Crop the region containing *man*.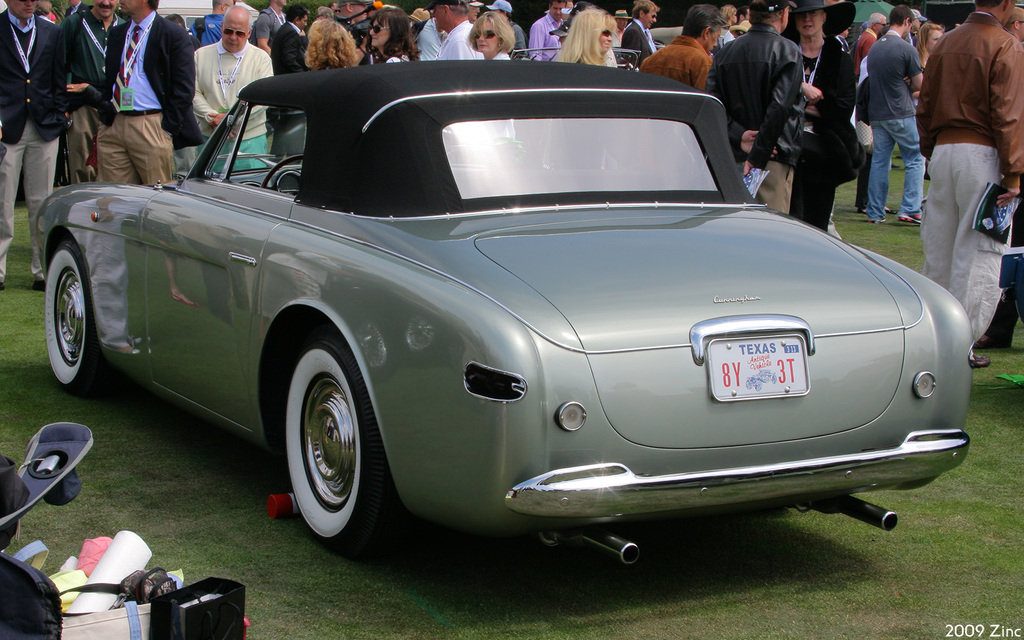
Crop region: {"x1": 625, "y1": 0, "x2": 660, "y2": 62}.
